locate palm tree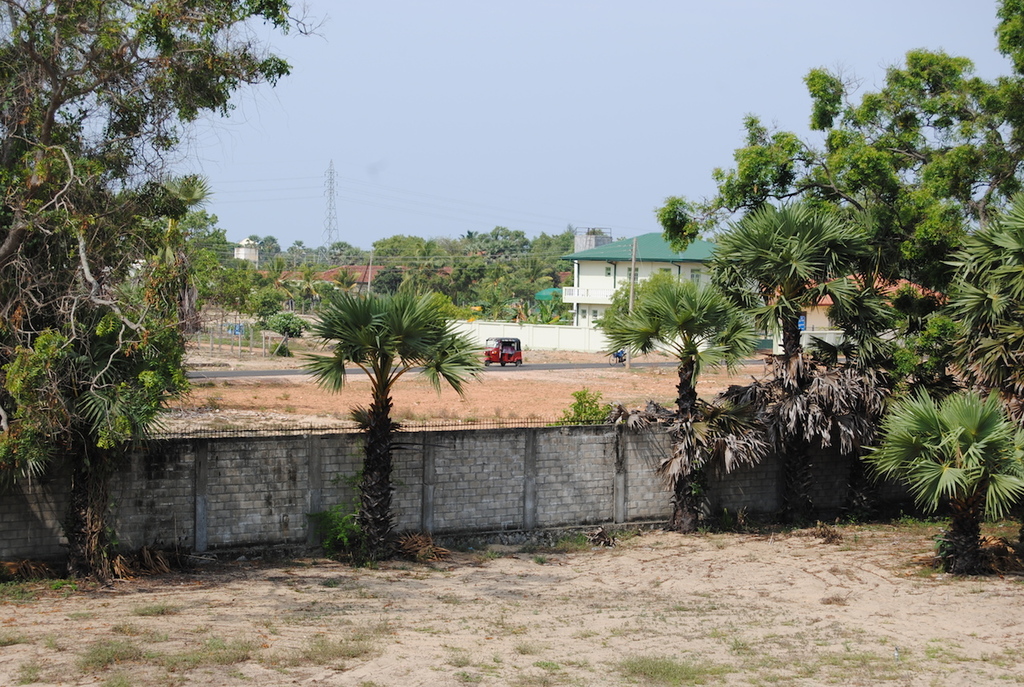
left=930, top=186, right=1023, bottom=406
